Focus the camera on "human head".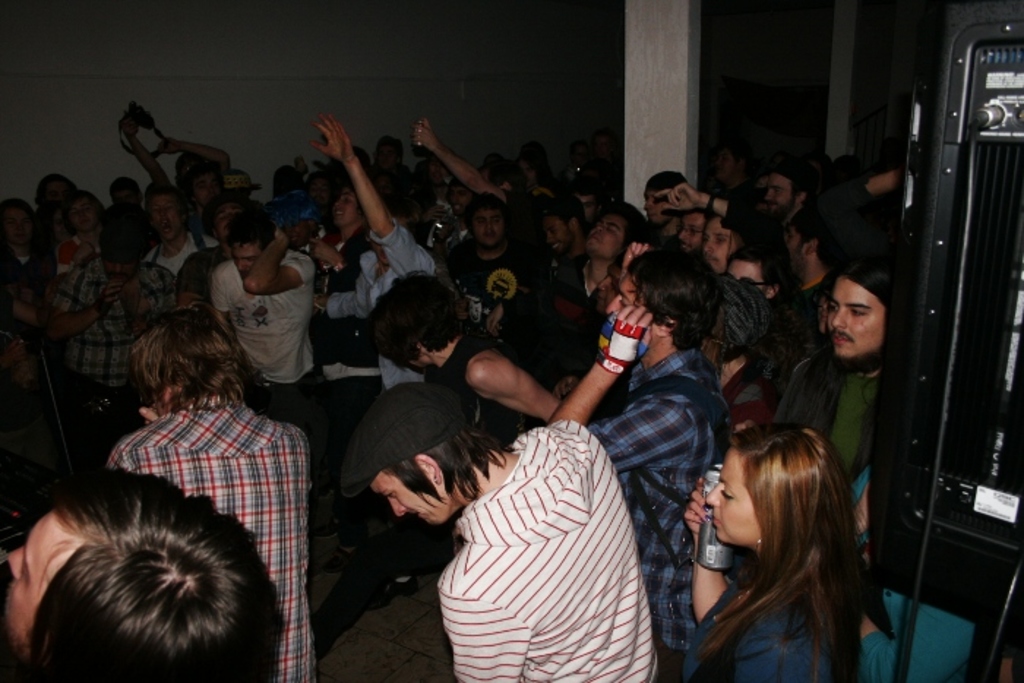
Focus region: x1=0, y1=468, x2=288, y2=680.
